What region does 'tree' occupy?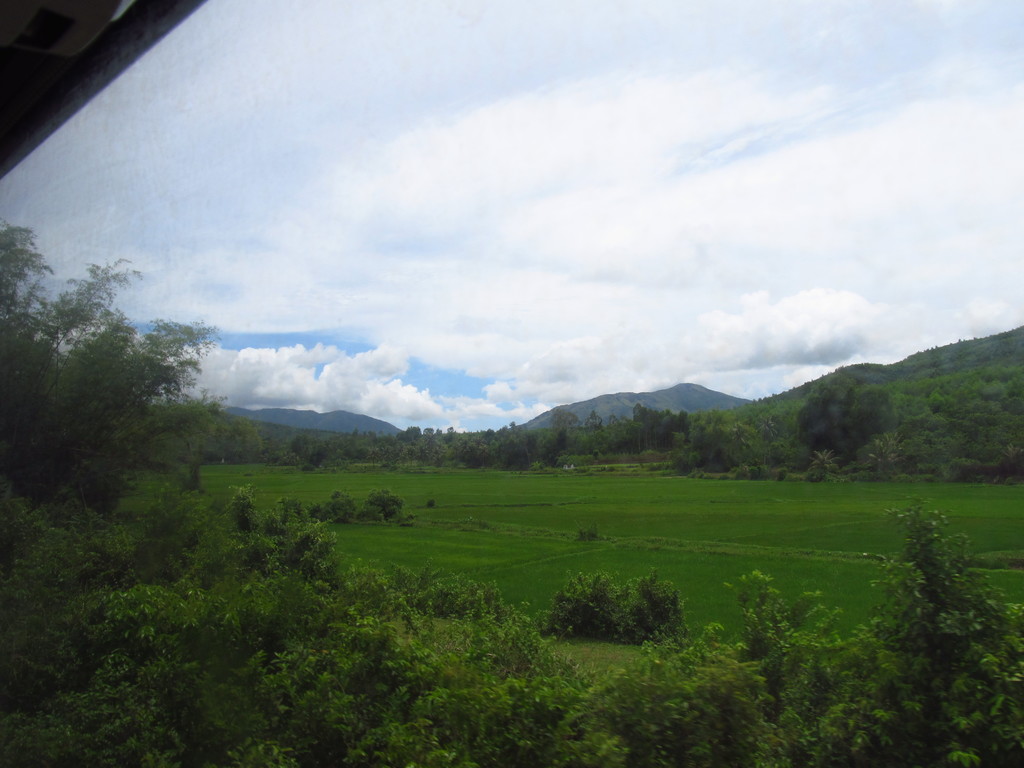
pyautogui.locateOnScreen(426, 429, 433, 431).
